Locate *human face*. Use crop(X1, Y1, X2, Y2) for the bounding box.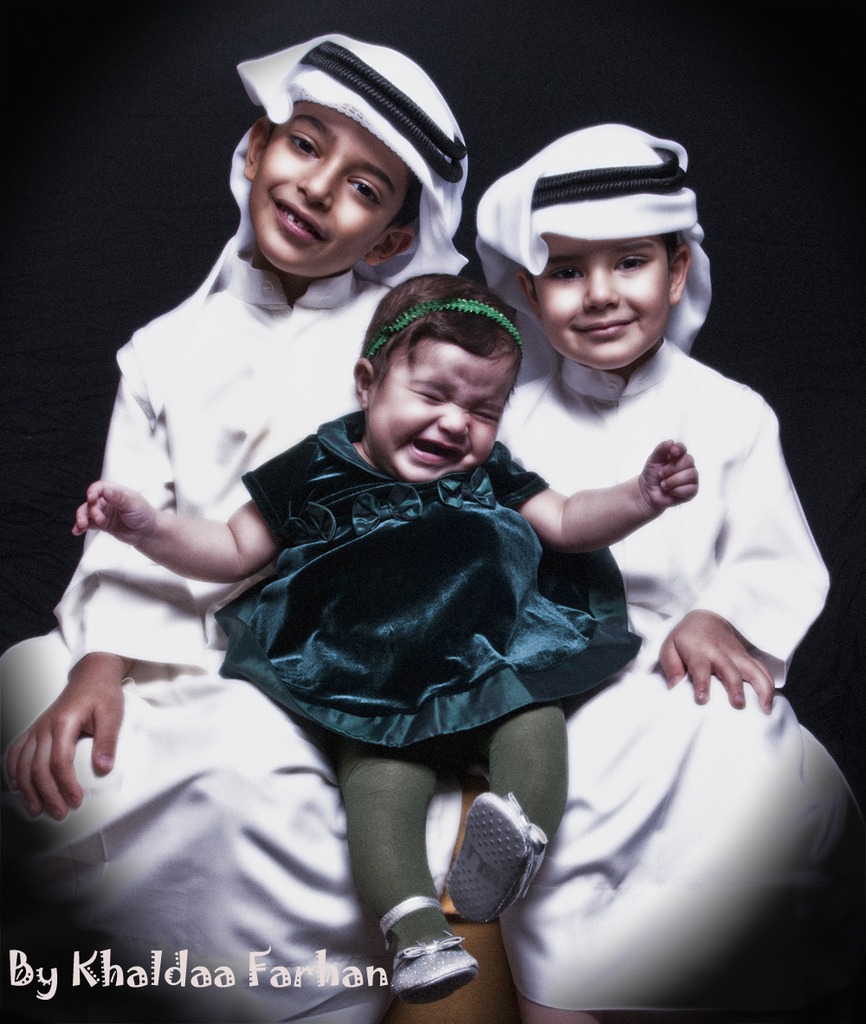
crop(365, 329, 515, 482).
